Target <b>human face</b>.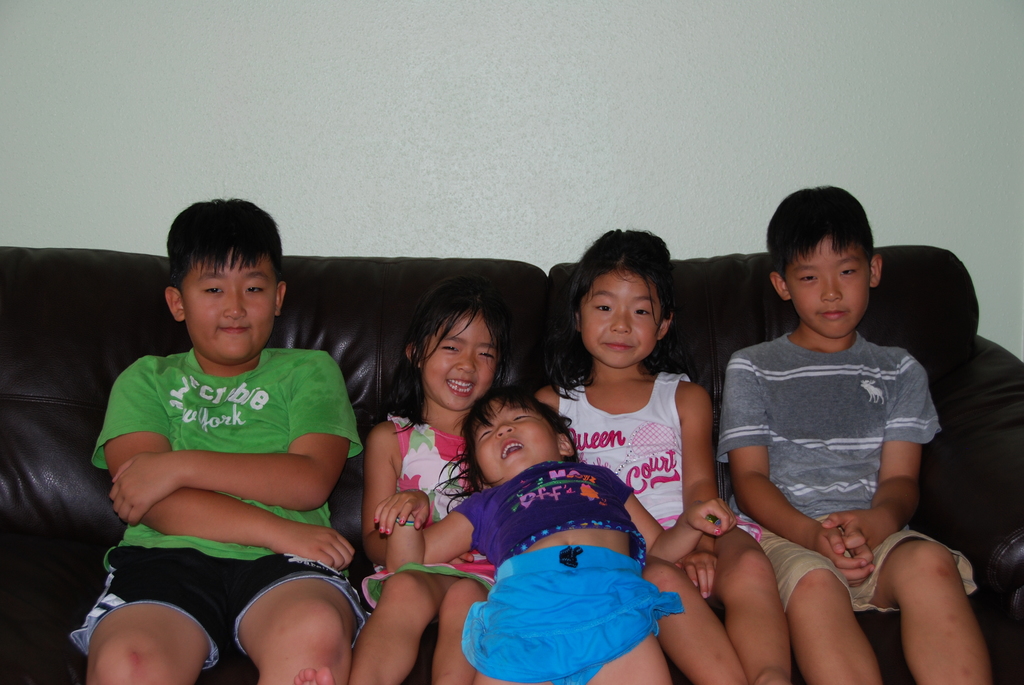
Target region: <region>422, 308, 495, 408</region>.
